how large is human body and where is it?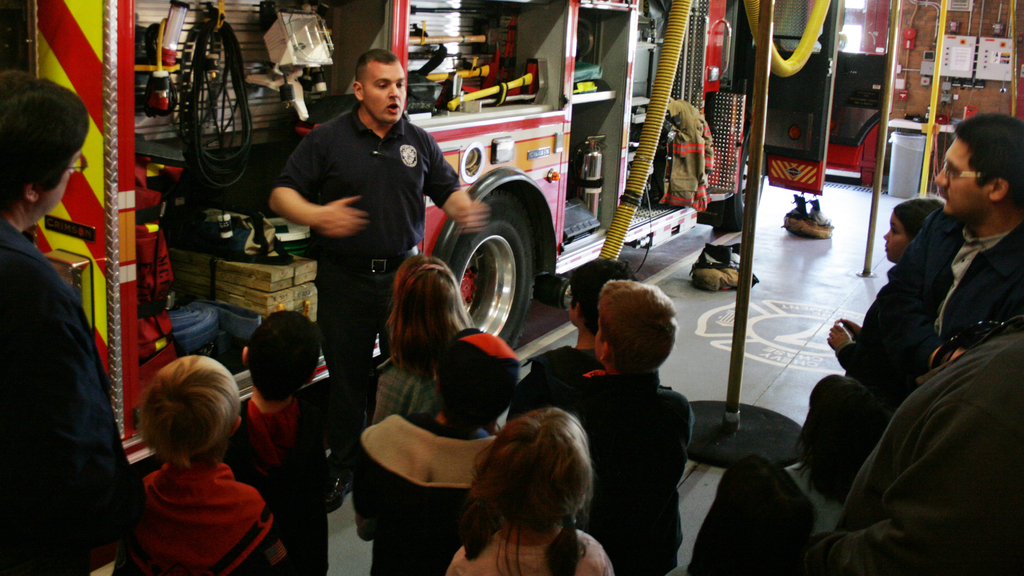
Bounding box: select_region(798, 113, 1023, 512).
